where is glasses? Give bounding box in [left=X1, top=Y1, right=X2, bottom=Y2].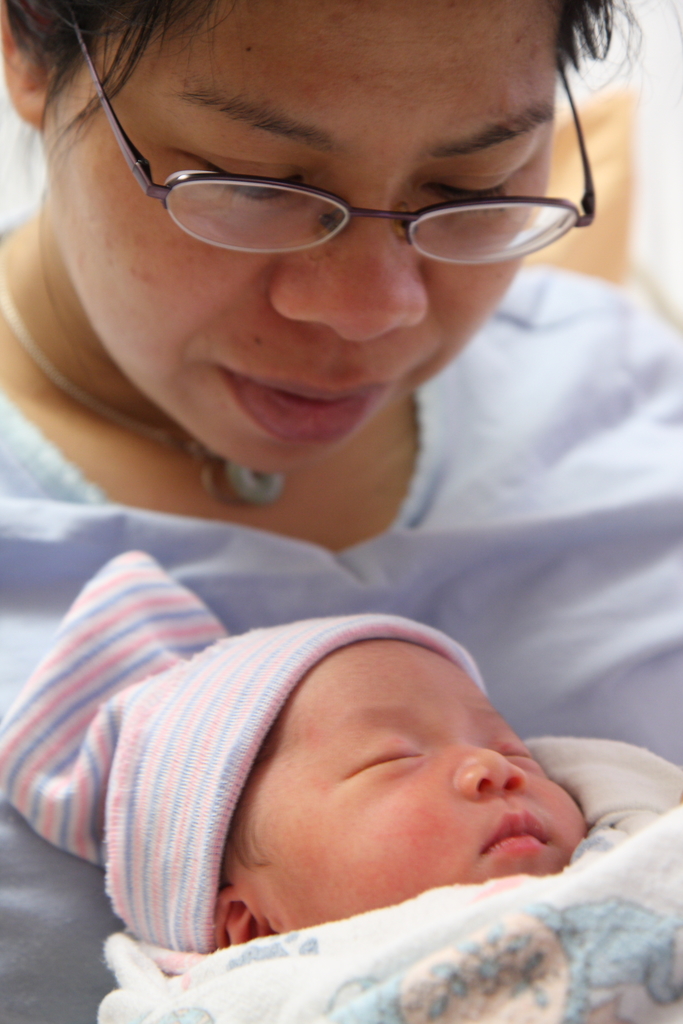
[left=70, top=134, right=593, bottom=253].
